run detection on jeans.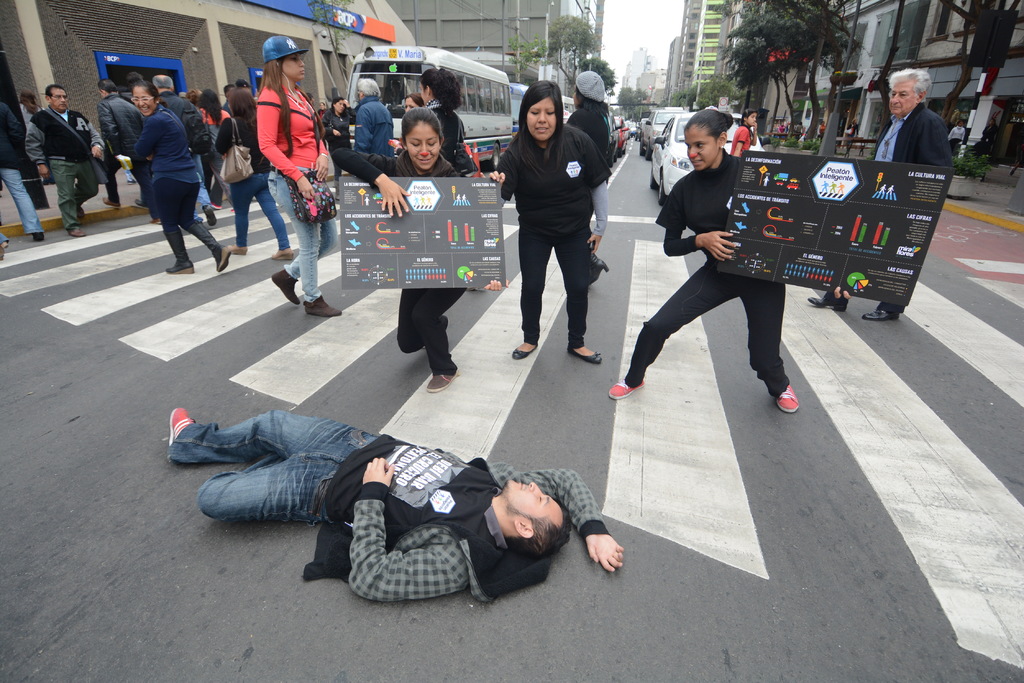
Result: [left=269, top=163, right=335, bottom=301].
